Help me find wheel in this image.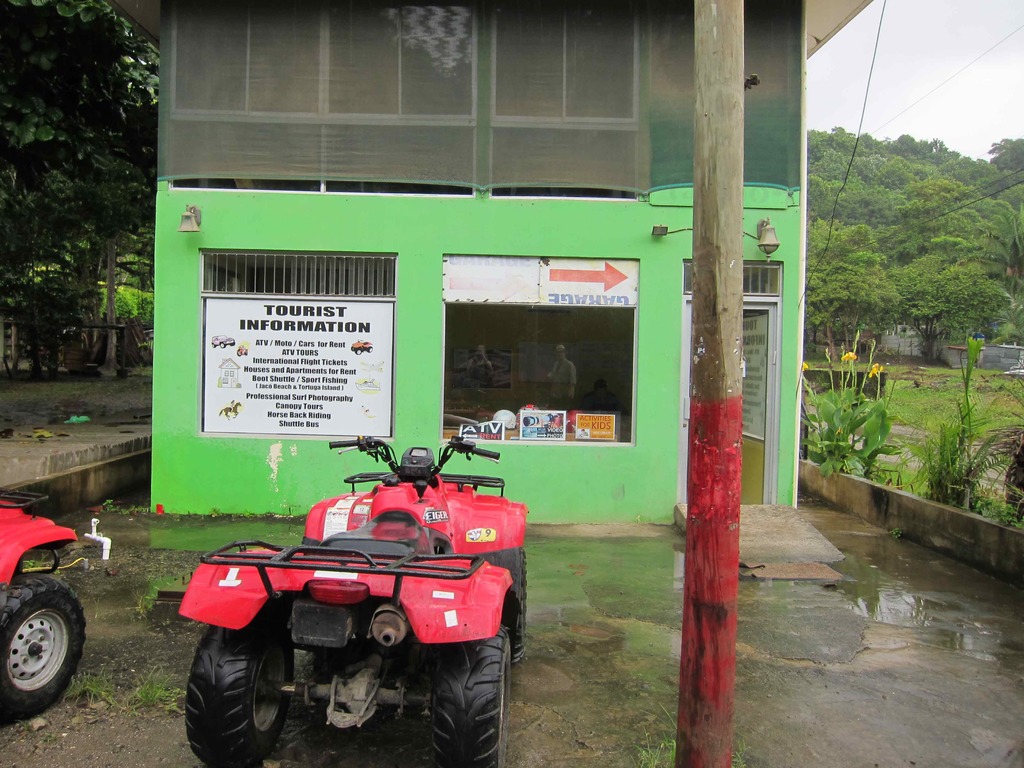
Found it: detection(0, 591, 77, 711).
